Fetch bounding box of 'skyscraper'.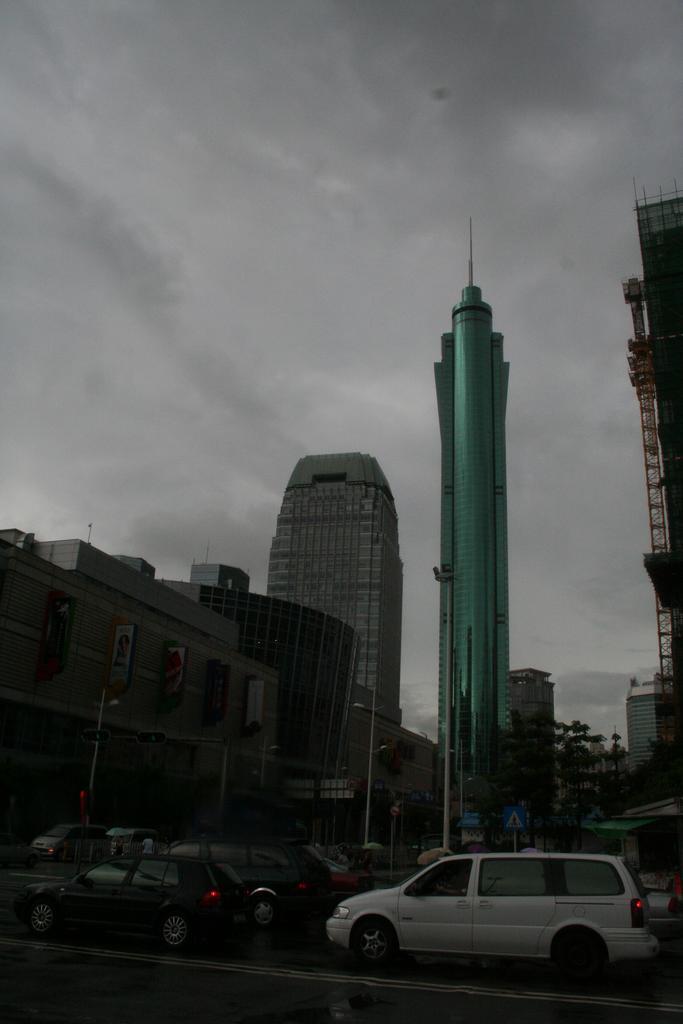
Bbox: left=247, top=428, right=419, bottom=687.
